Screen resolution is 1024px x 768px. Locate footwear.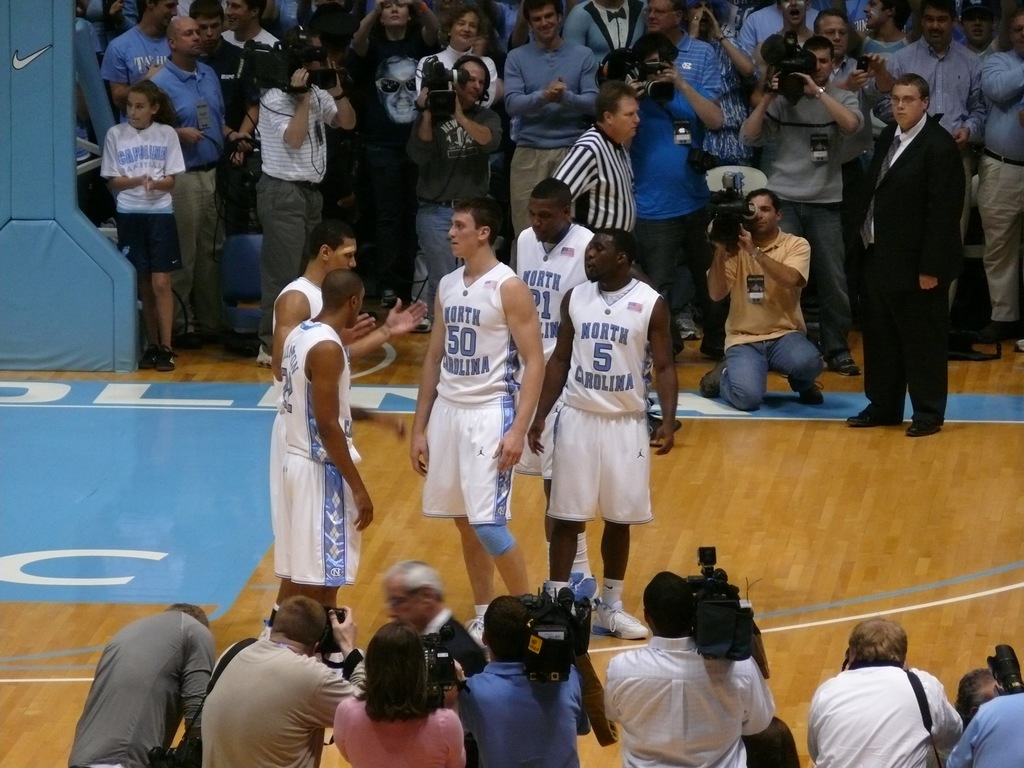
select_region(545, 579, 570, 620).
